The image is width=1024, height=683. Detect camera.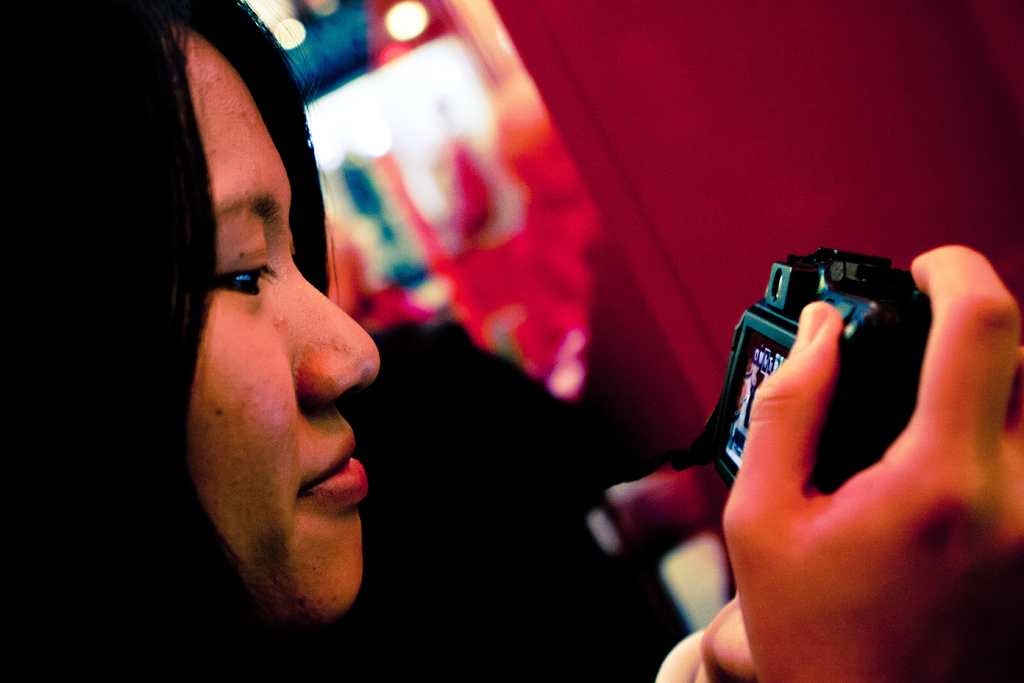
Detection: [718, 249, 929, 446].
